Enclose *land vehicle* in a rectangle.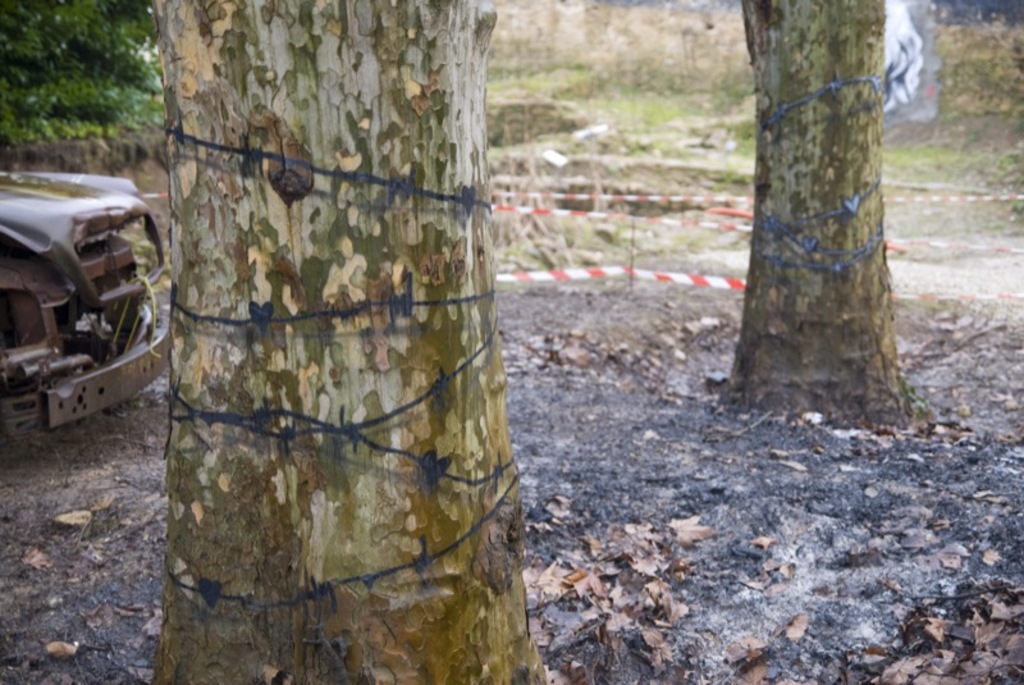
box=[10, 163, 168, 458].
